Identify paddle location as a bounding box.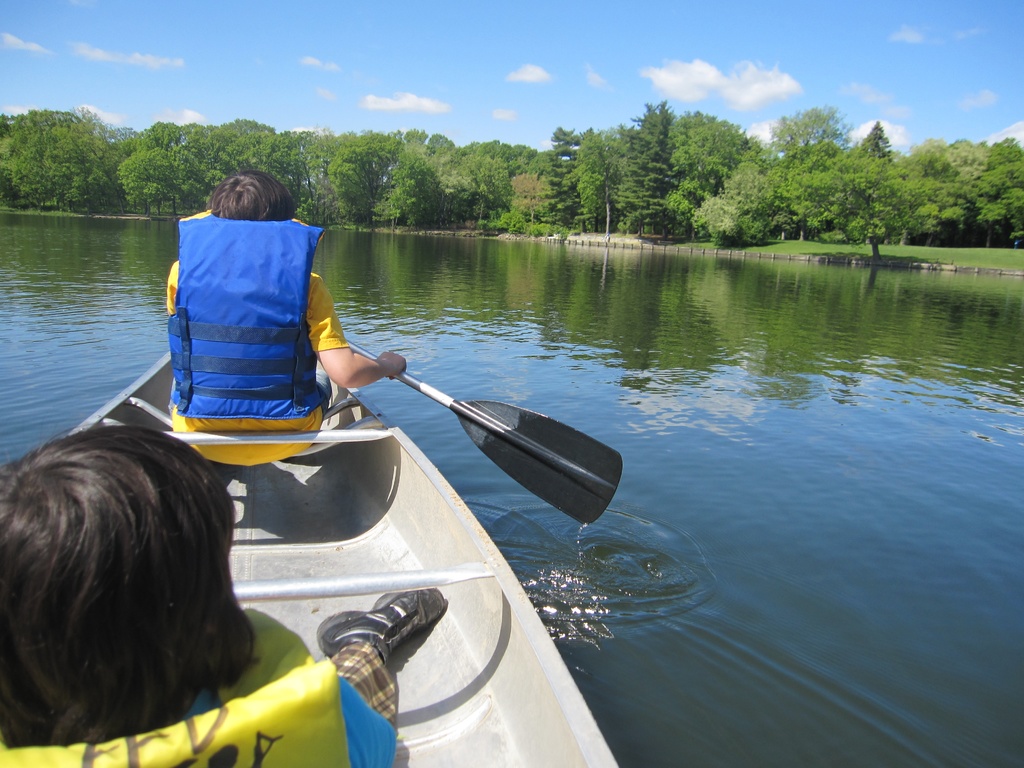
(left=239, top=299, right=696, bottom=539).
